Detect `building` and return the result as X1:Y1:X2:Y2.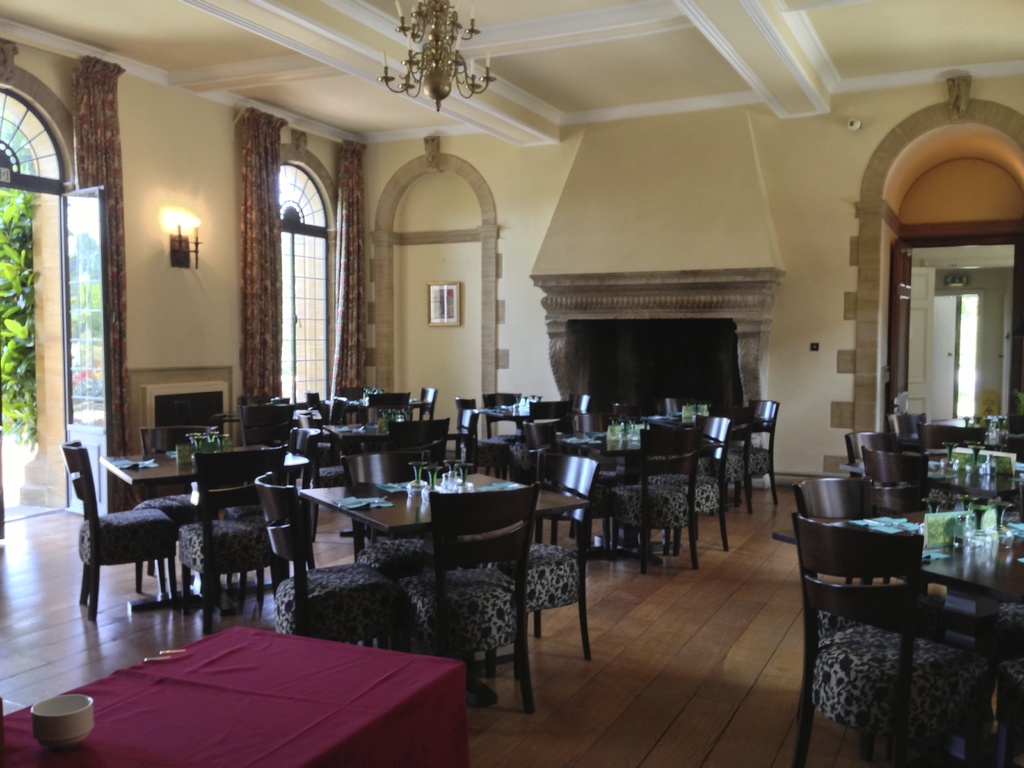
0:3:1023:767.
